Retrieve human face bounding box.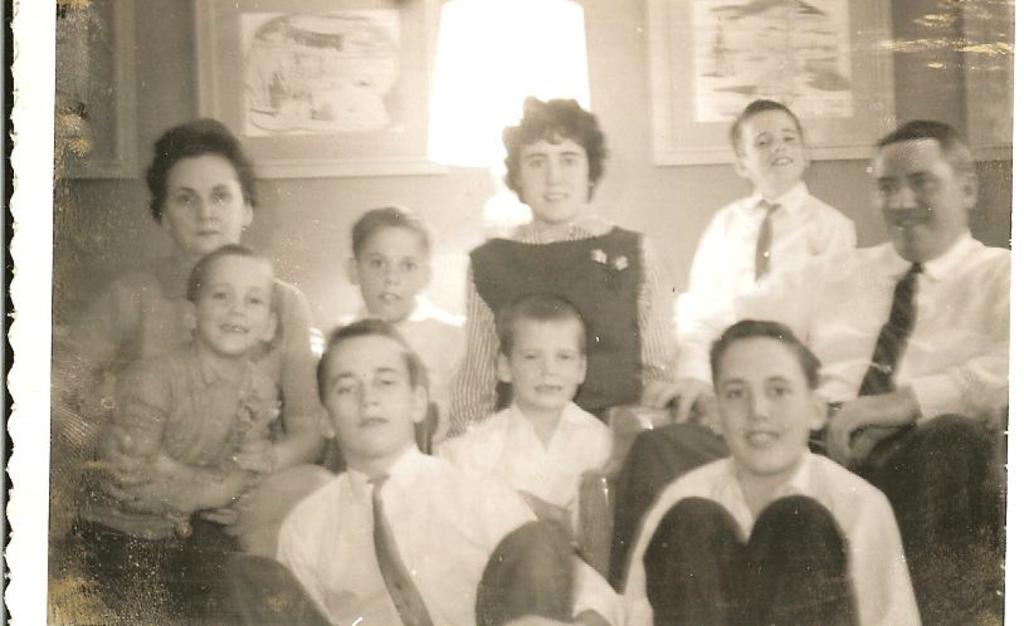
Bounding box: (515,133,591,225).
